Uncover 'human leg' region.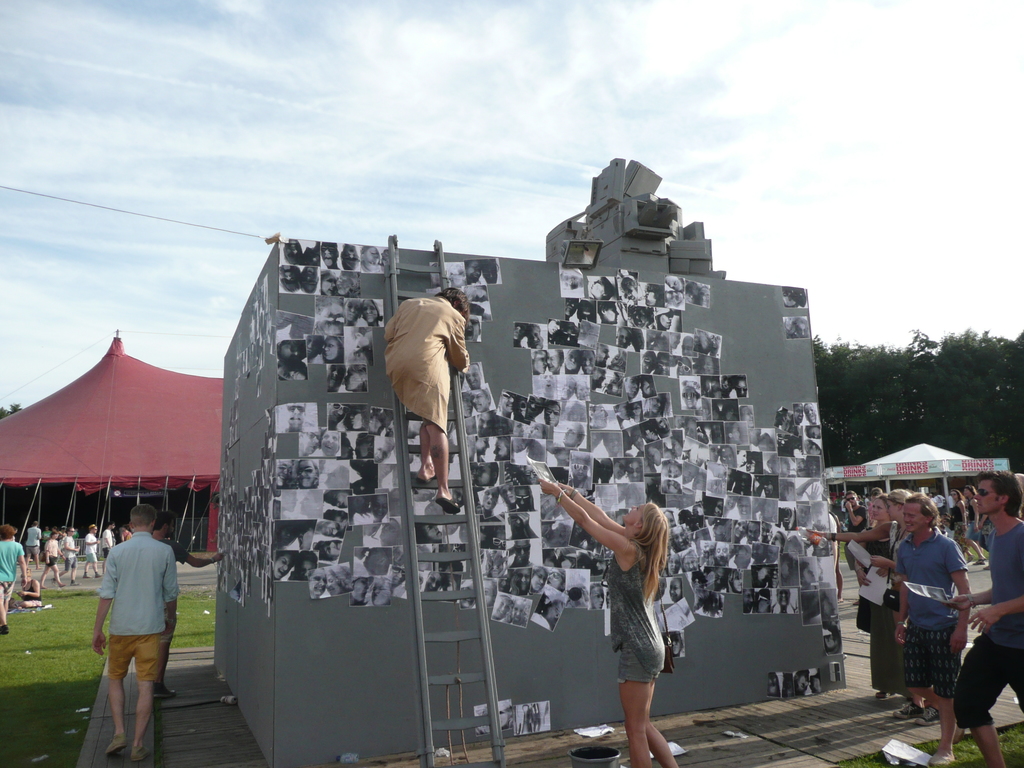
Uncovered: x1=909, y1=678, x2=931, y2=725.
